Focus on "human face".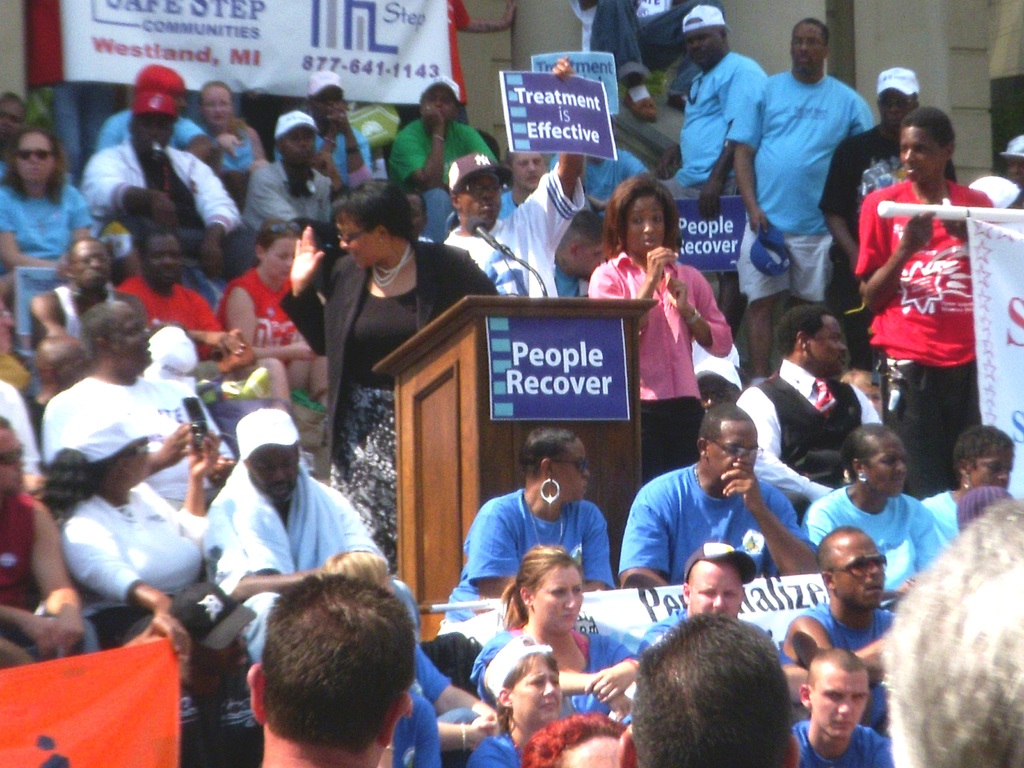
Focused at l=112, t=323, r=150, b=366.
